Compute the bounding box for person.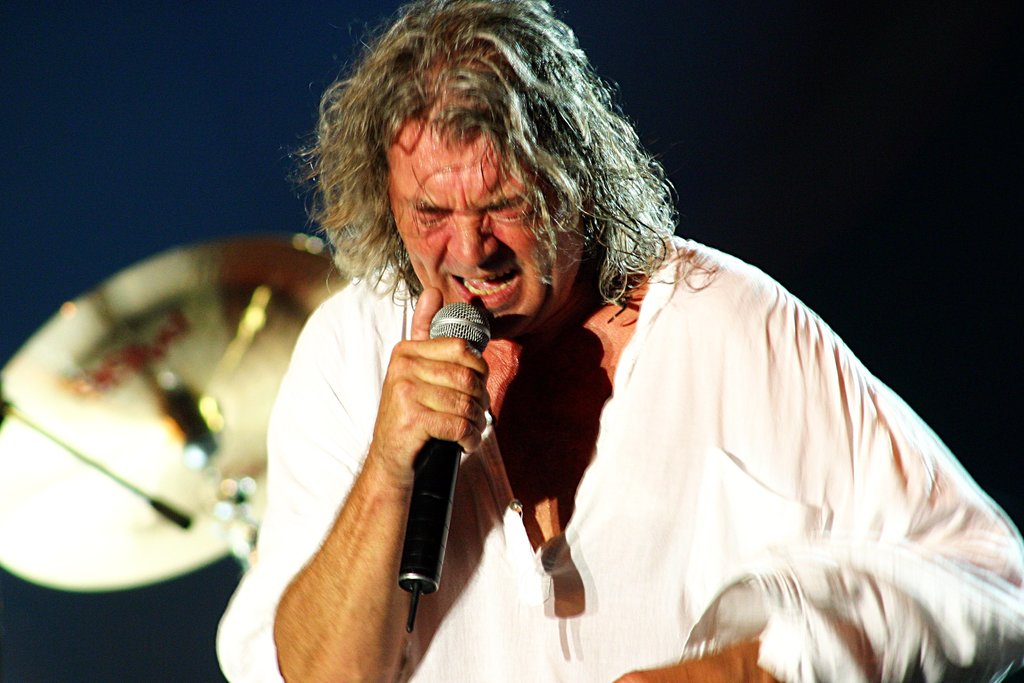
226,67,890,672.
